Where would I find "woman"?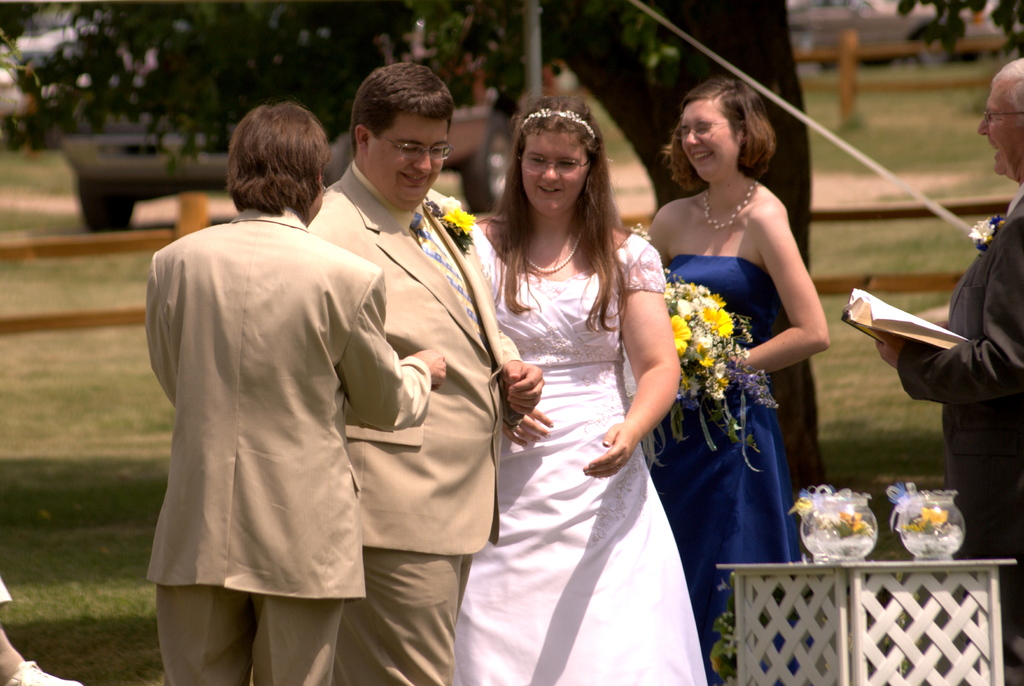
At [640,76,828,685].
